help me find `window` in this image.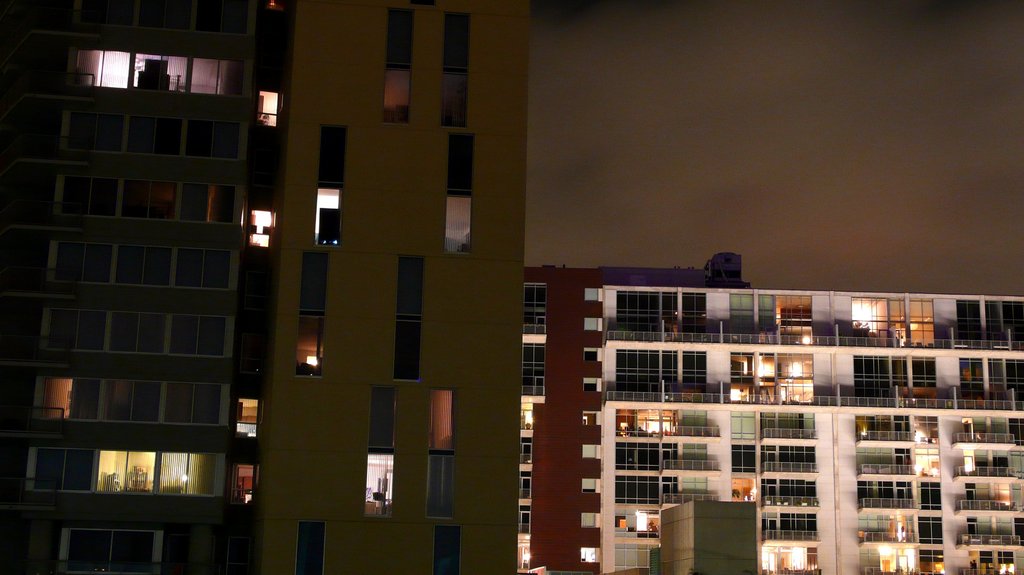
Found it: (123,450,156,496).
